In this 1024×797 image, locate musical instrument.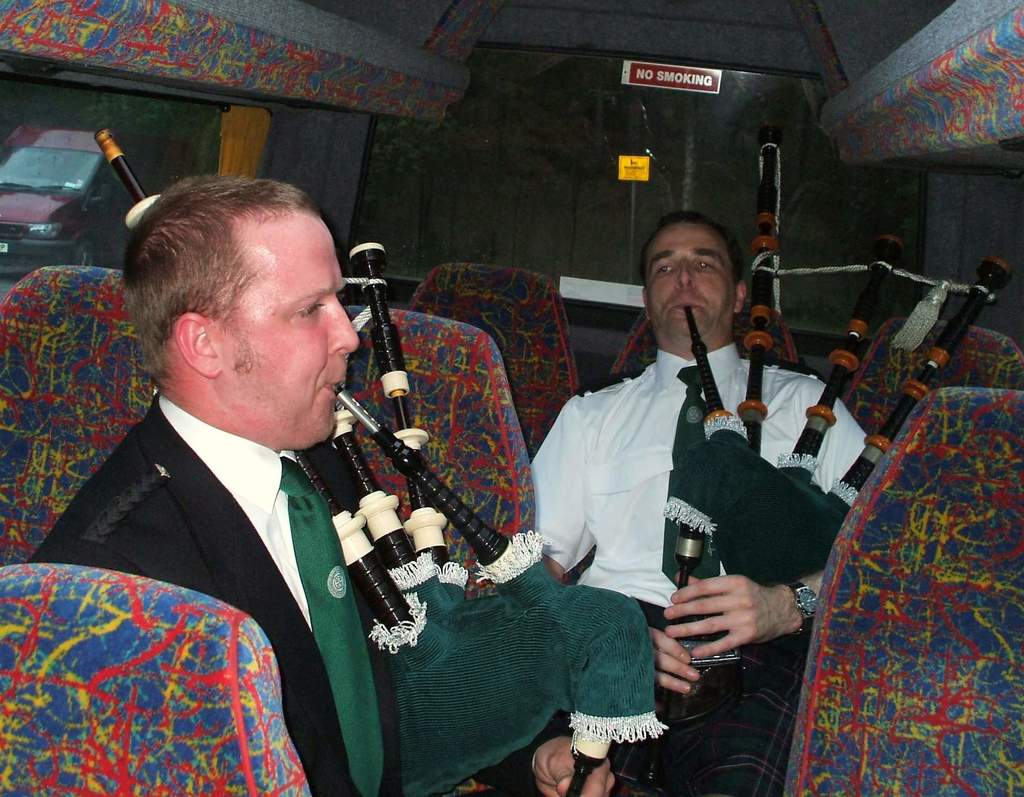
Bounding box: x1=651 y1=131 x2=1005 y2=697.
